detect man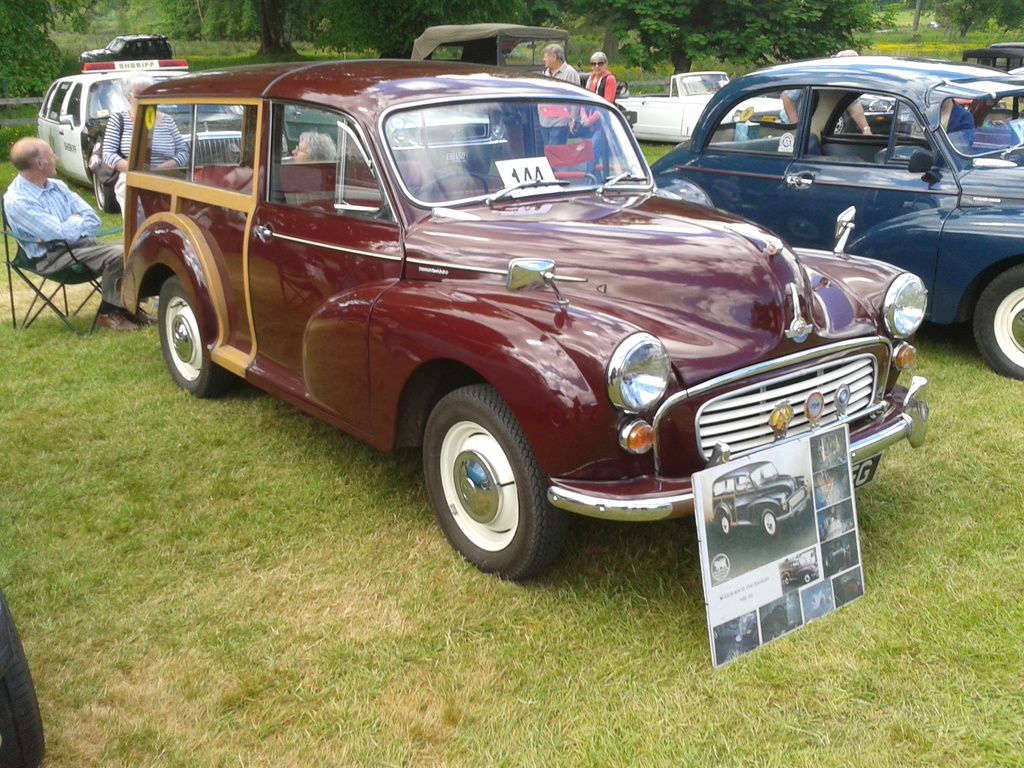
586/49/616/177
